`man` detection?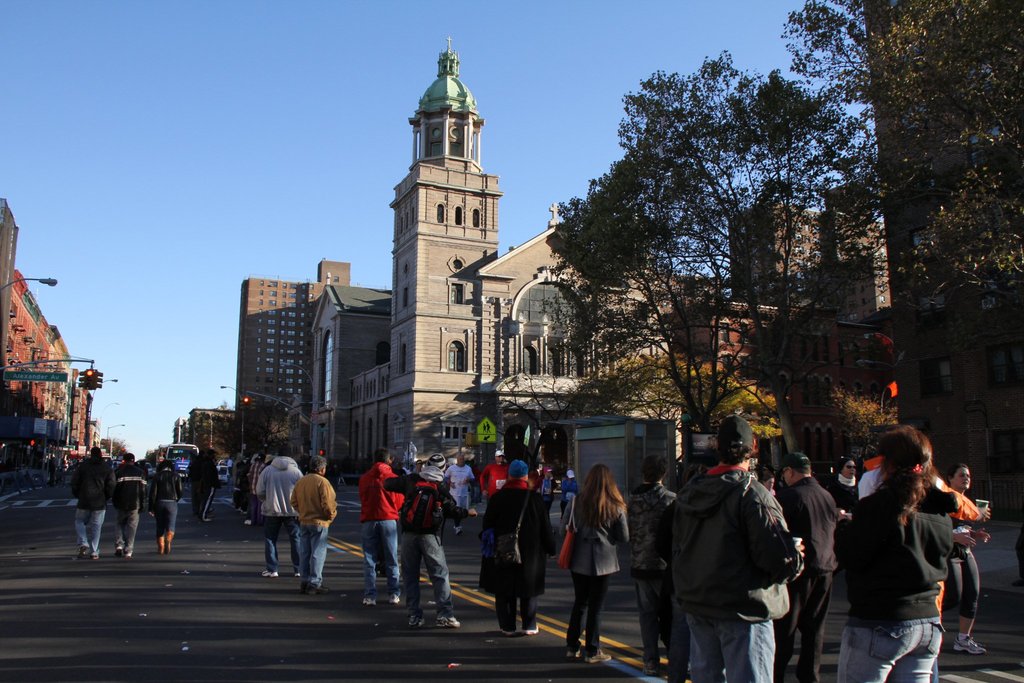
[289,461,337,579]
